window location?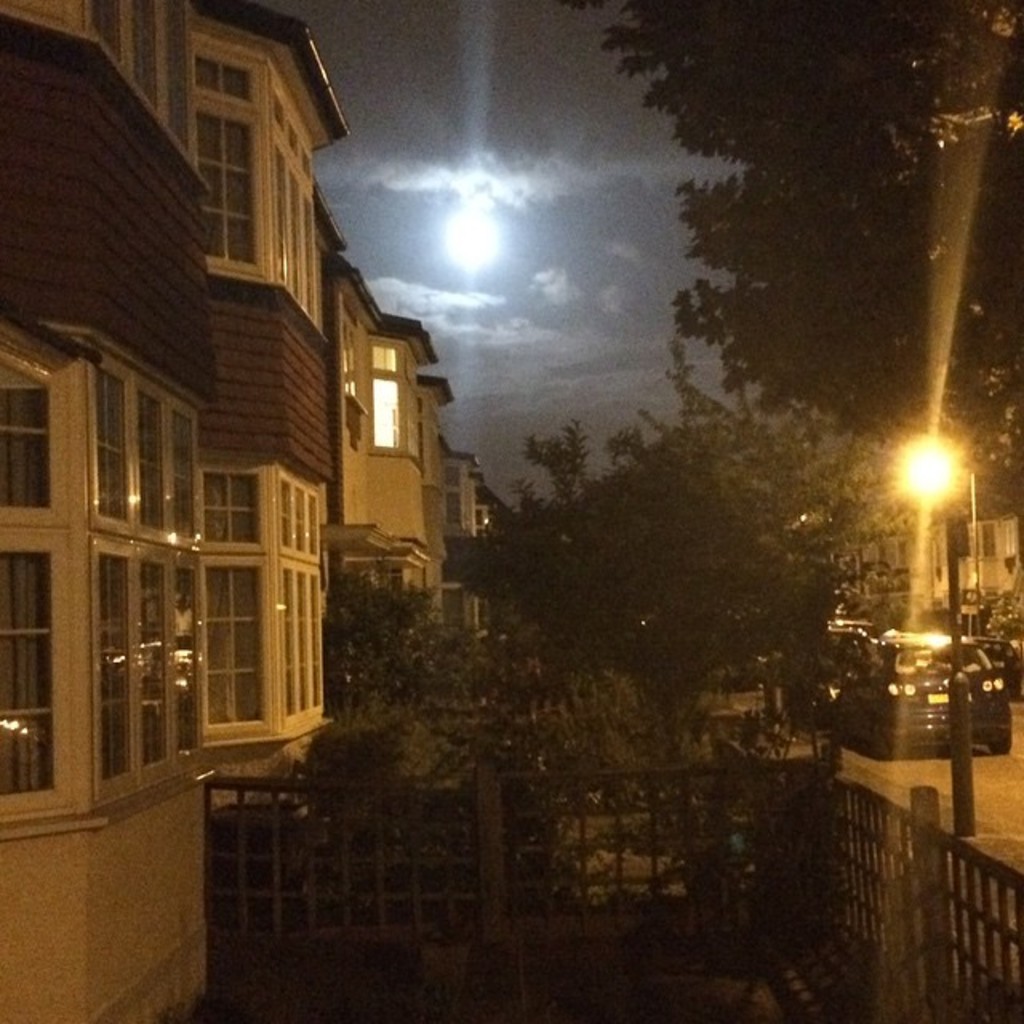
{"x1": 189, "y1": 40, "x2": 277, "y2": 277}
